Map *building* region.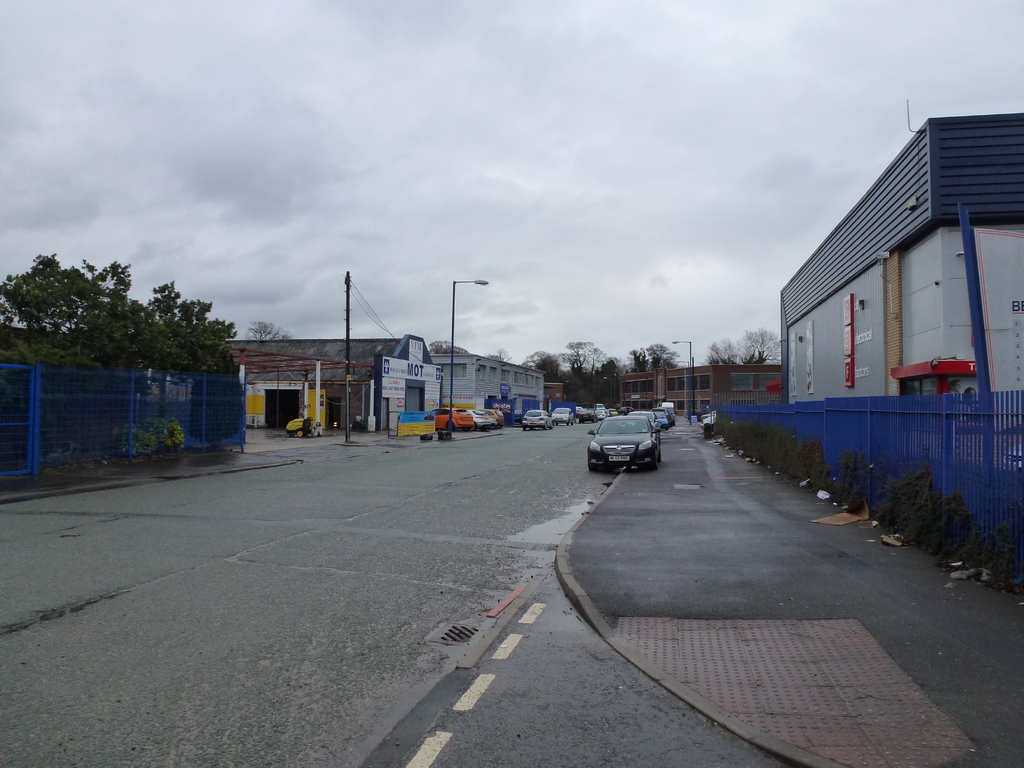
Mapped to crop(431, 354, 544, 406).
